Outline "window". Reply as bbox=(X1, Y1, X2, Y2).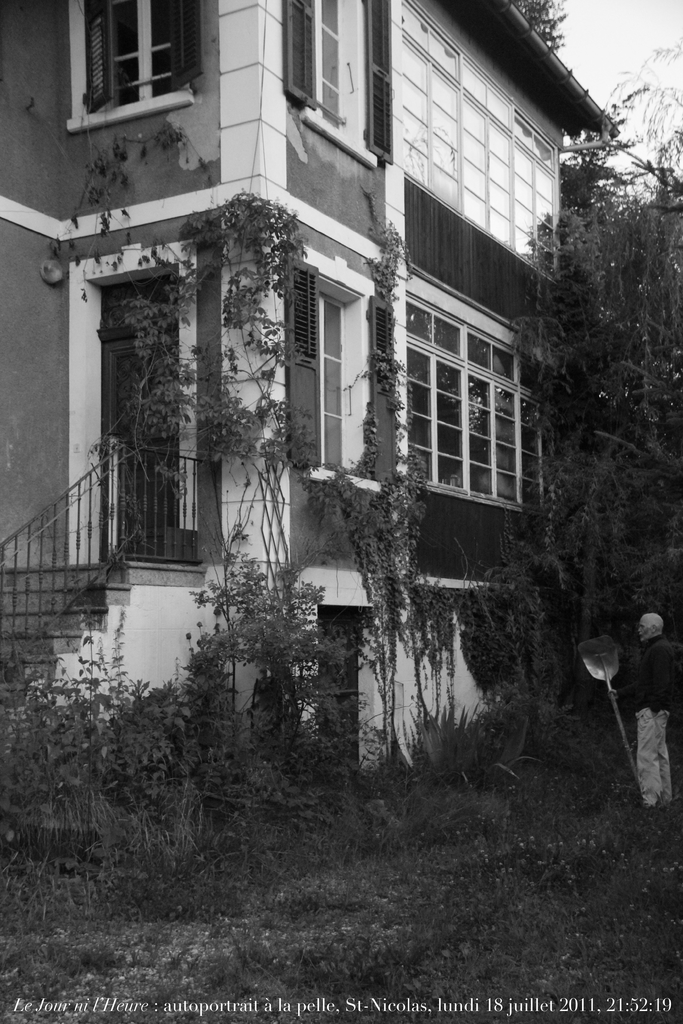
bbox=(407, 266, 551, 506).
